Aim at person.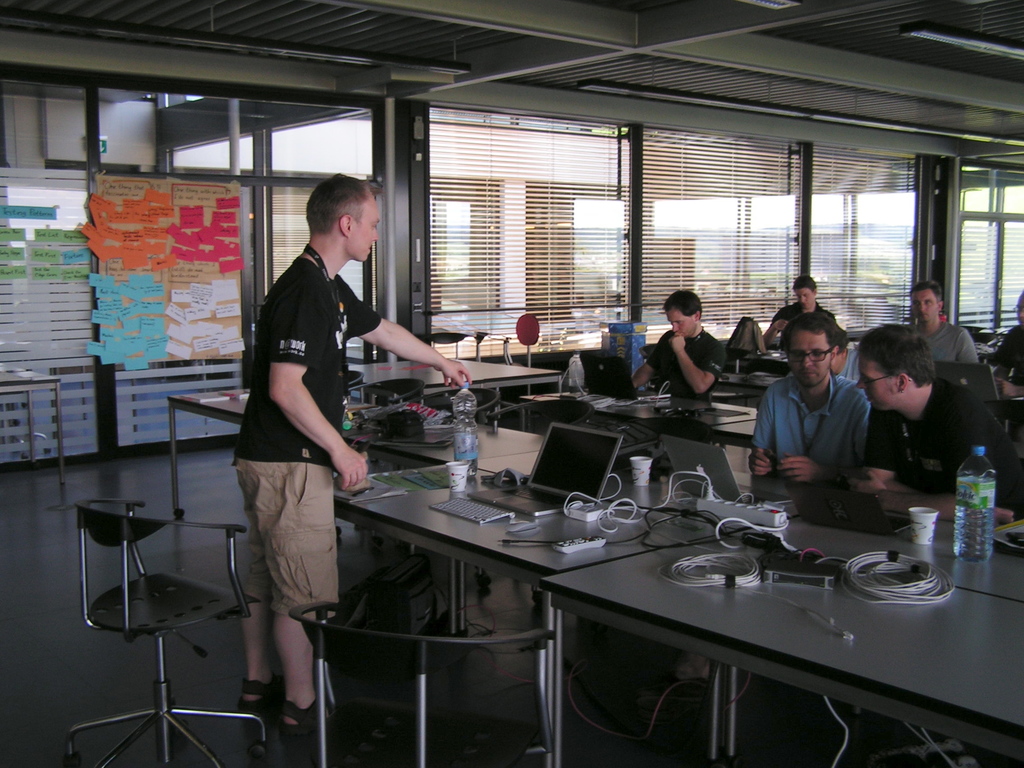
Aimed at [631, 291, 730, 404].
